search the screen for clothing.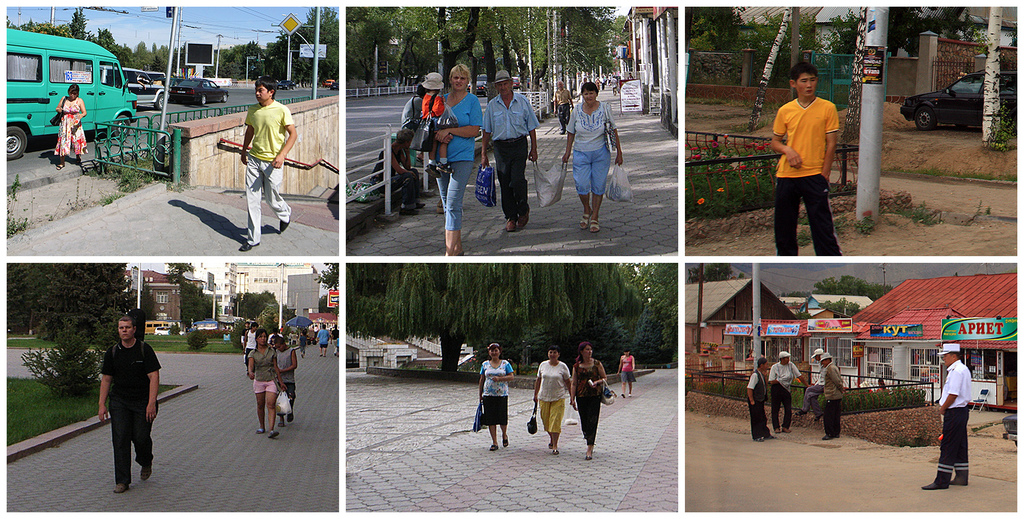
Found at rect(535, 359, 571, 399).
